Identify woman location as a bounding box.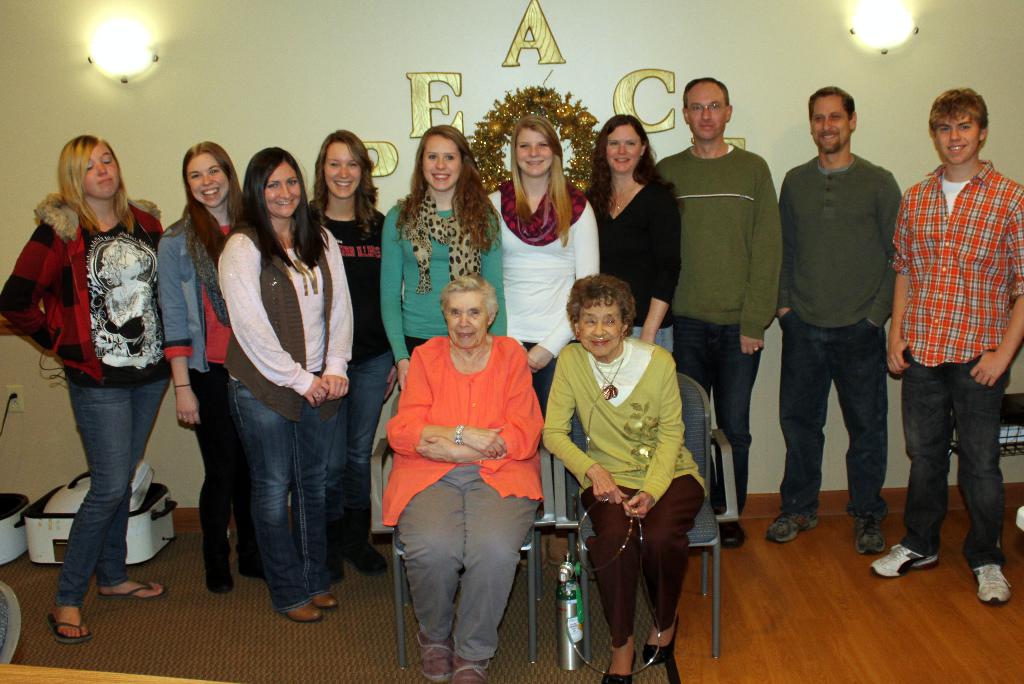
x1=303, y1=126, x2=390, y2=581.
